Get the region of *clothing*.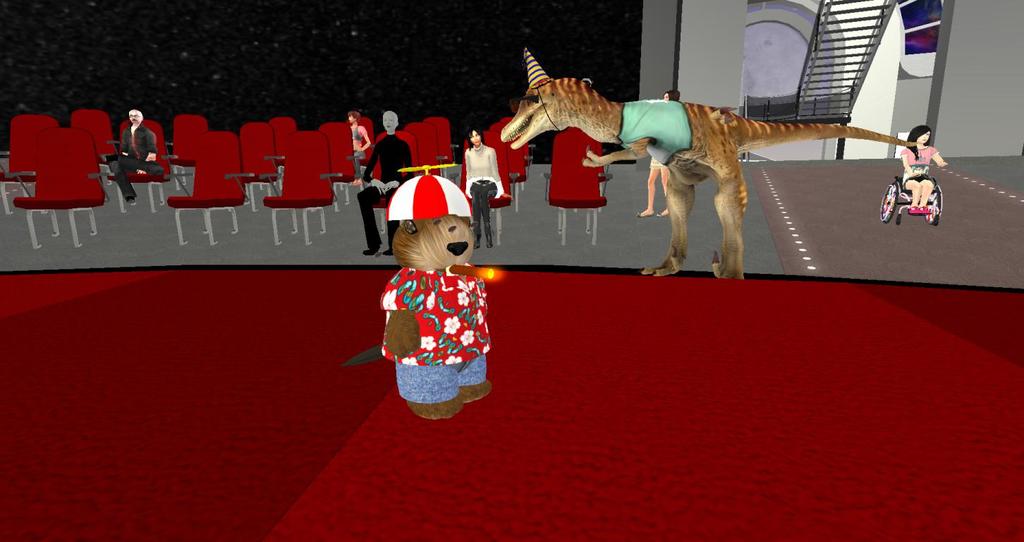
x1=351, y1=122, x2=365, y2=172.
